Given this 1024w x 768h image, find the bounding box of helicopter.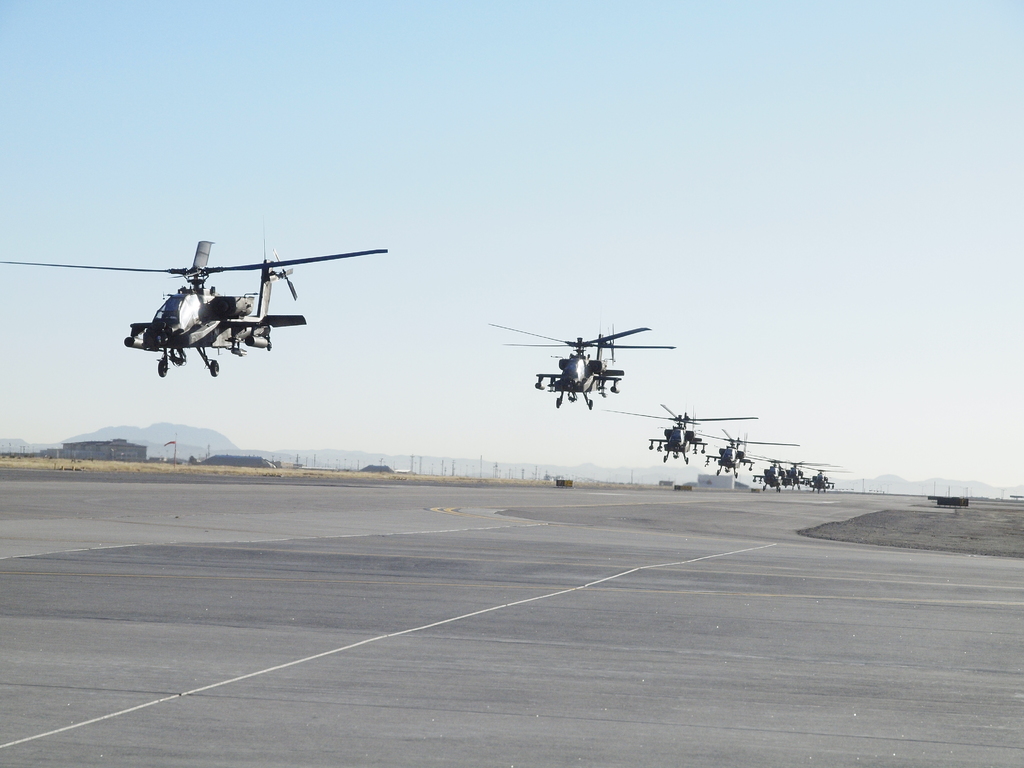
(x1=0, y1=237, x2=390, y2=380).
